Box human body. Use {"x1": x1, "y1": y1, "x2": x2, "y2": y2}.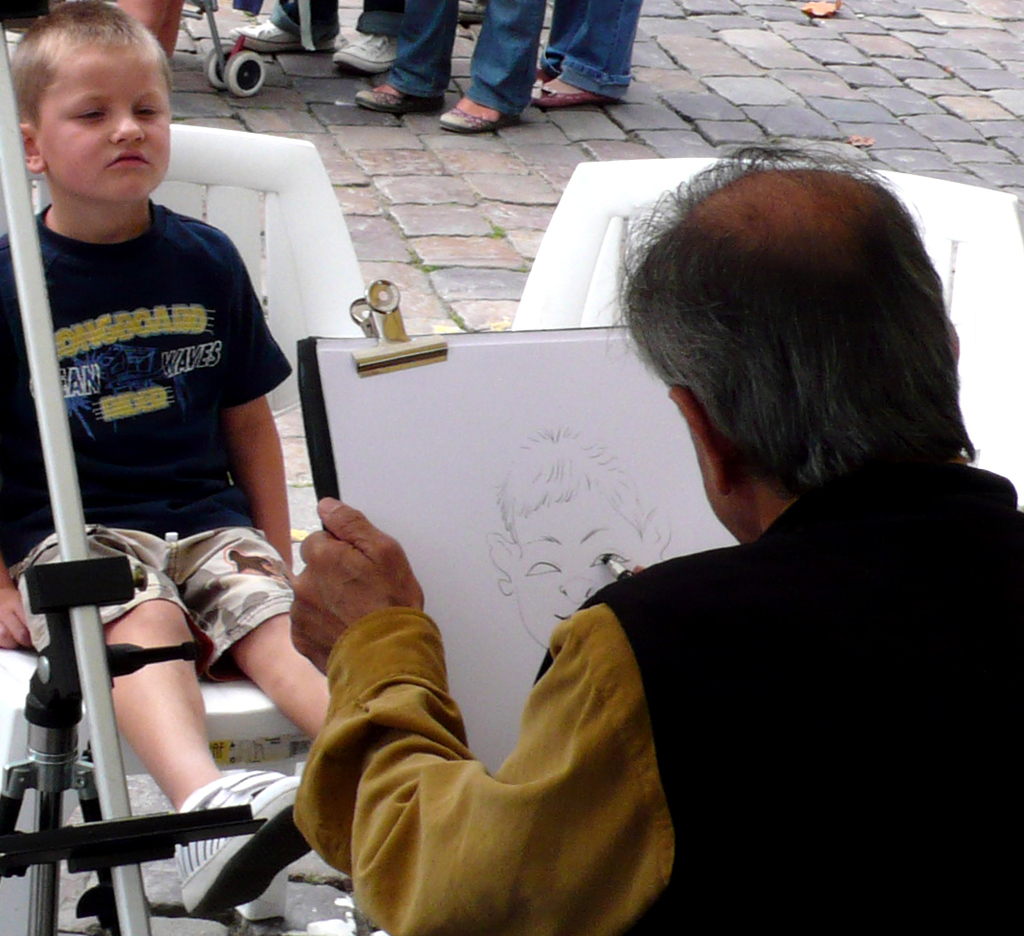
{"x1": 10, "y1": 52, "x2": 310, "y2": 898}.
